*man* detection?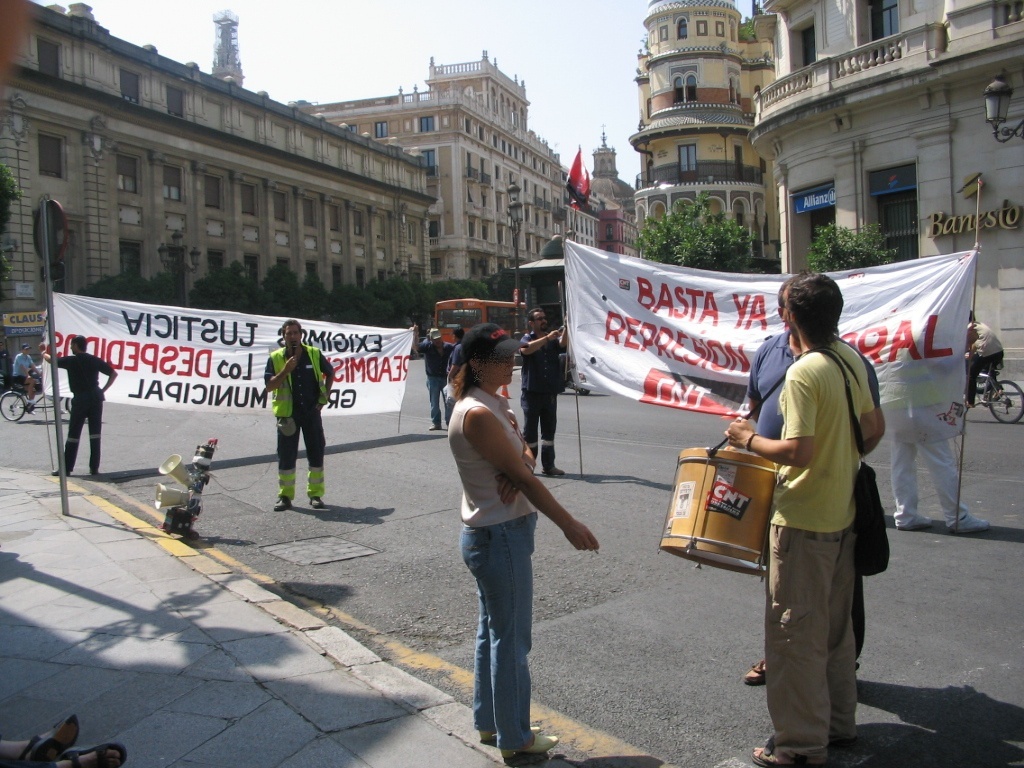
rect(742, 279, 885, 680)
